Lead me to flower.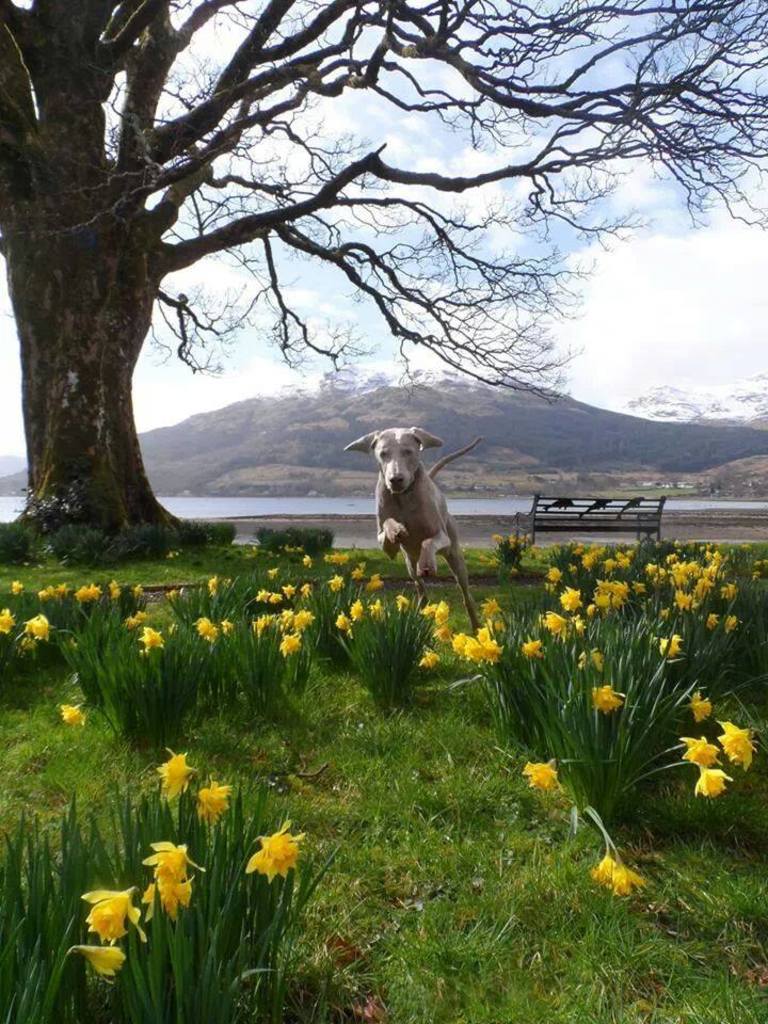
Lead to <region>726, 612, 739, 634</region>.
